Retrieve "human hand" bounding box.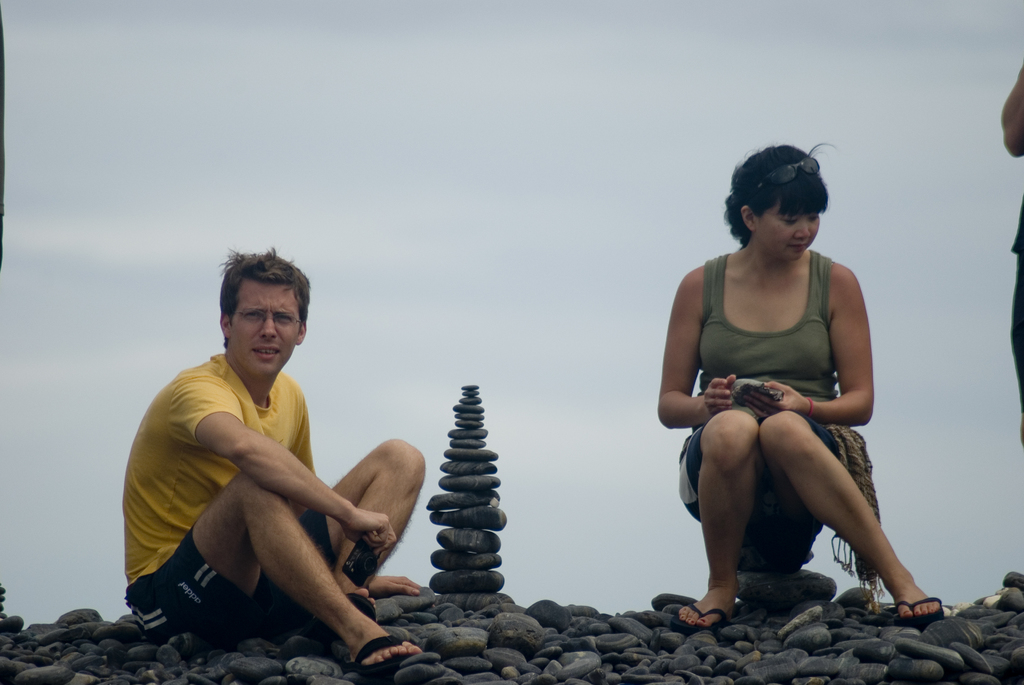
Bounding box: bbox=[742, 379, 811, 417].
